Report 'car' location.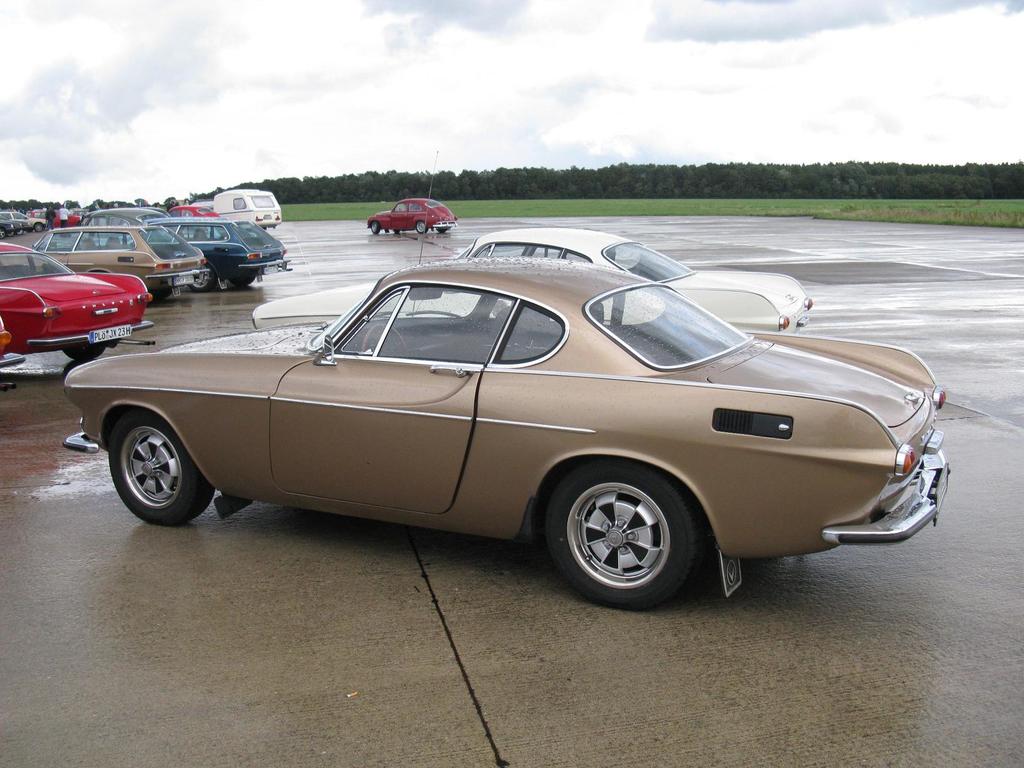
Report: <region>367, 196, 457, 233</region>.
